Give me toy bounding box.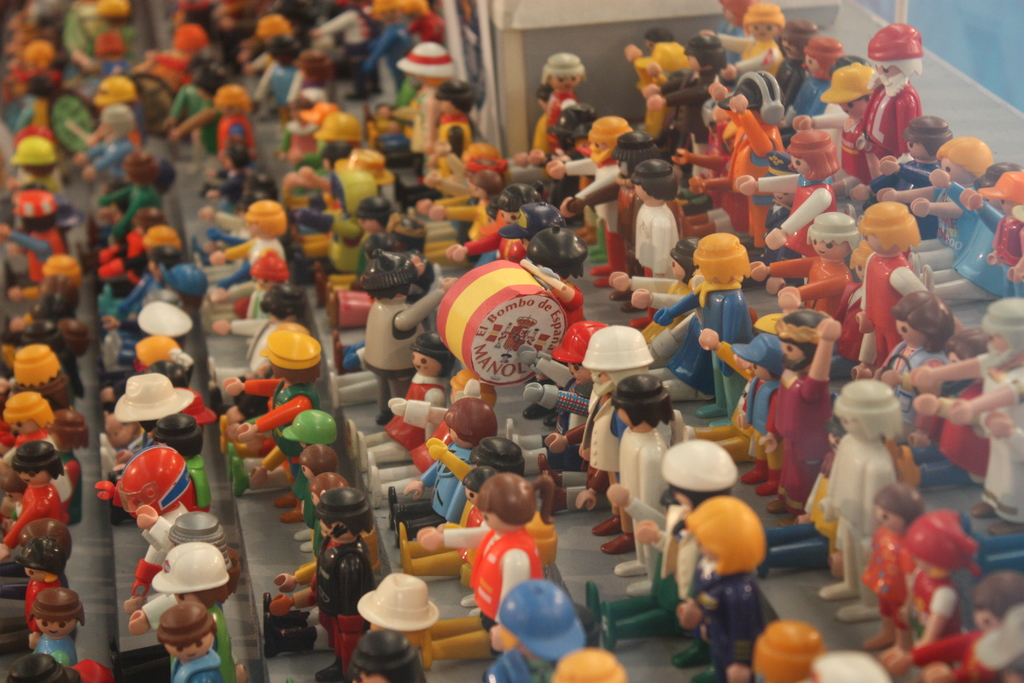
{"left": 698, "top": 80, "right": 793, "bottom": 235}.
